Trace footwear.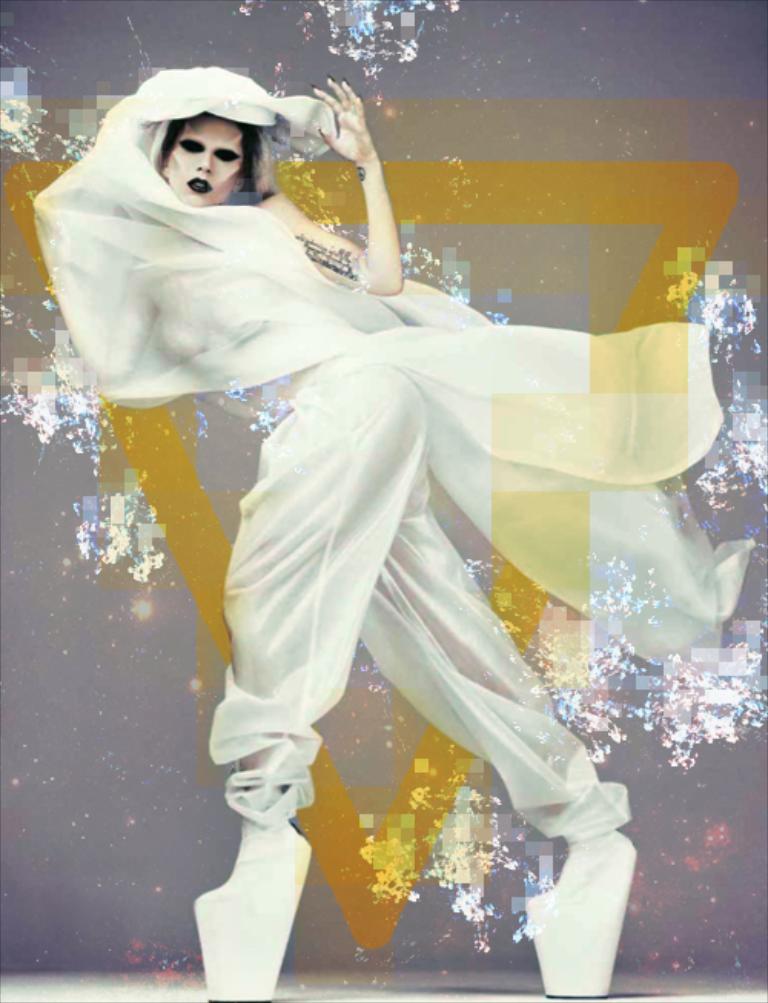
Traced to {"left": 519, "top": 828, "right": 636, "bottom": 997}.
